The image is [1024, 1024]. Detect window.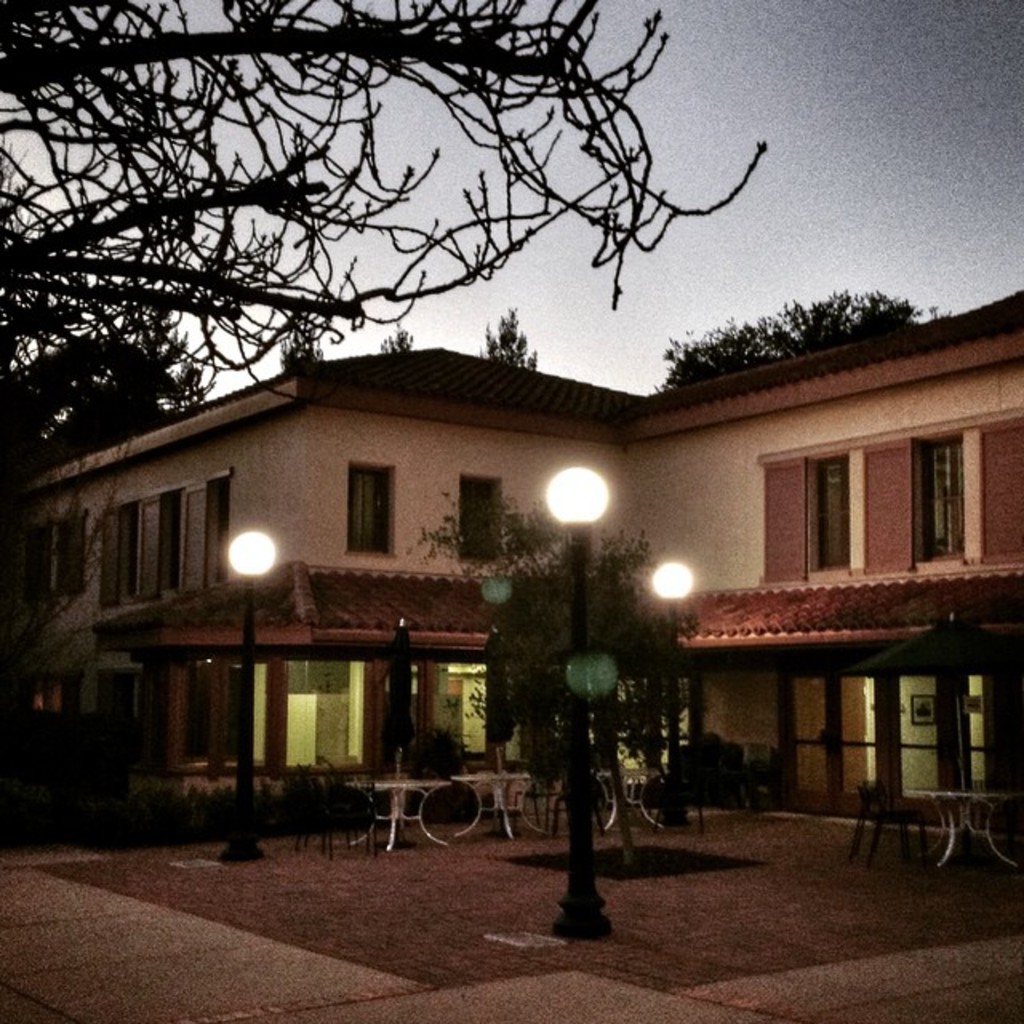
Detection: [154, 488, 190, 594].
